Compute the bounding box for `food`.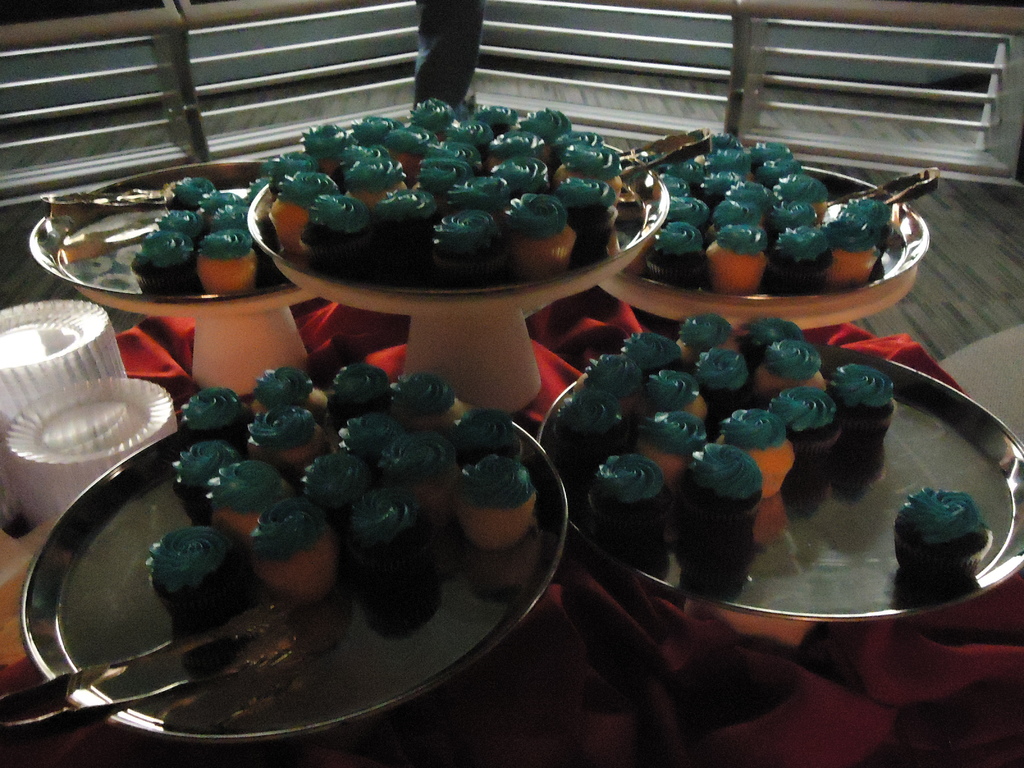
locate(202, 228, 259, 293).
